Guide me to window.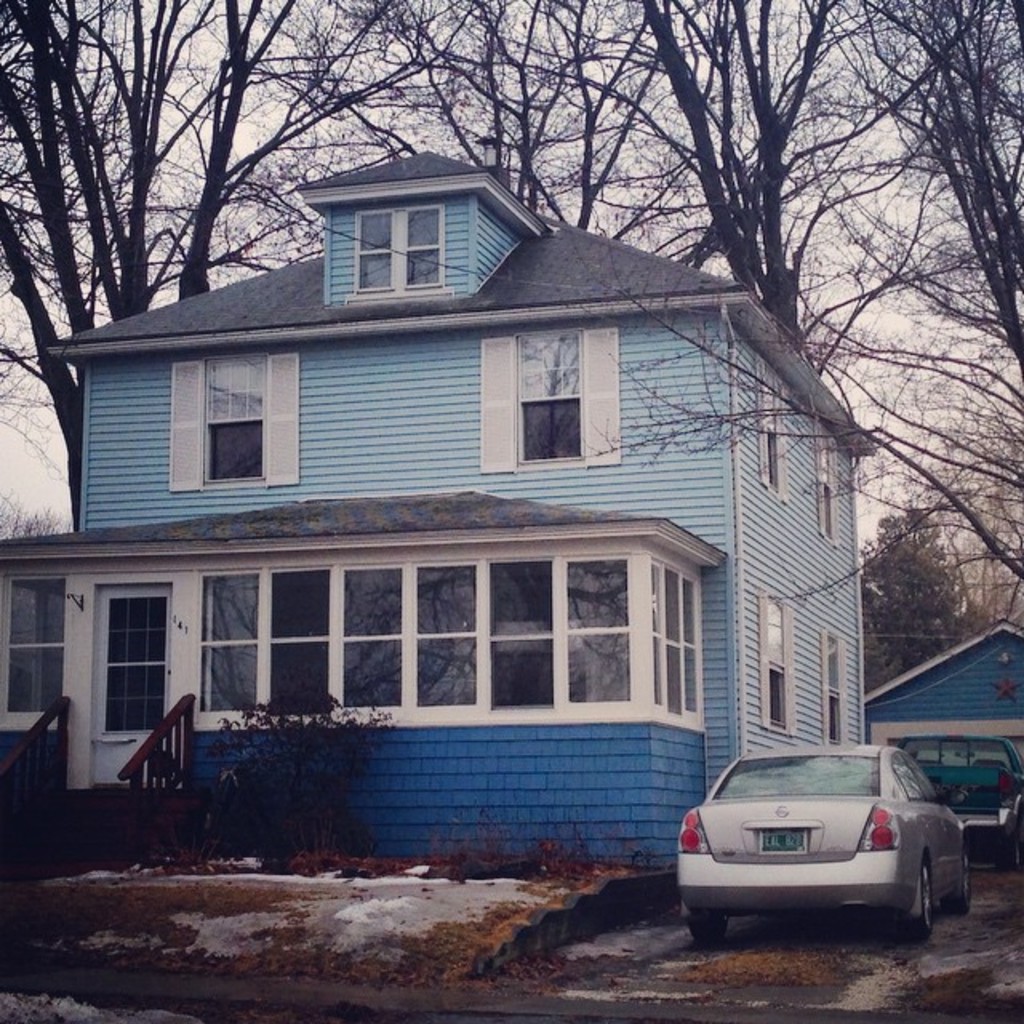
Guidance: {"left": 490, "top": 560, "right": 549, "bottom": 707}.
